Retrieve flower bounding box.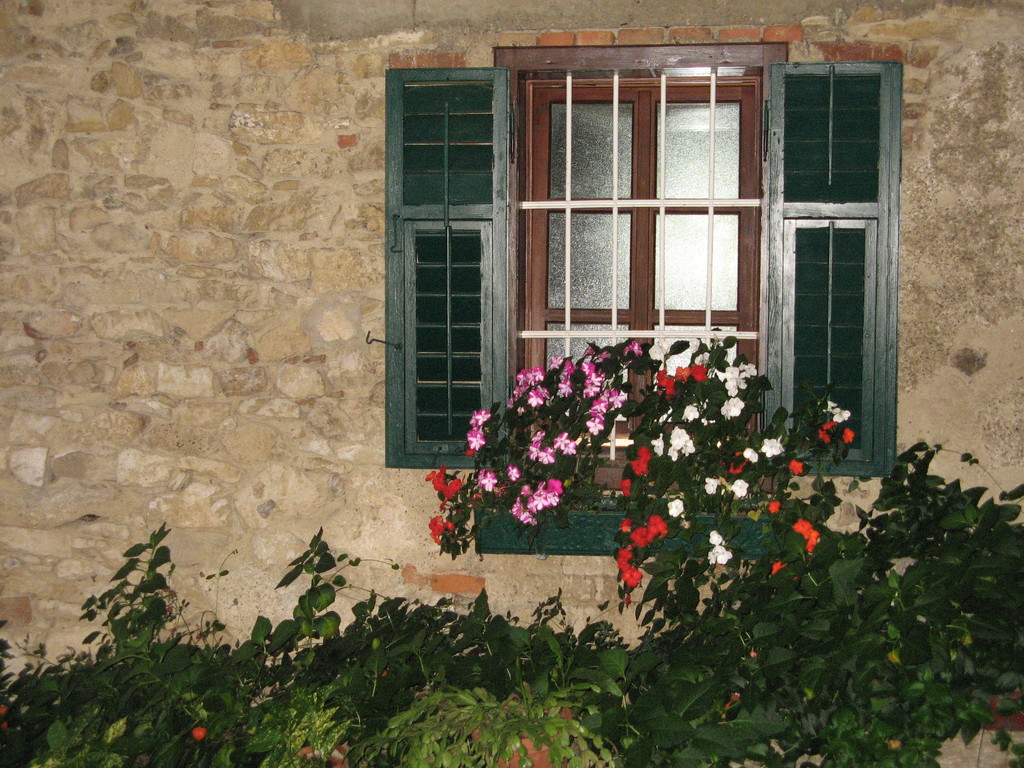
Bounding box: (x1=728, y1=453, x2=742, y2=476).
